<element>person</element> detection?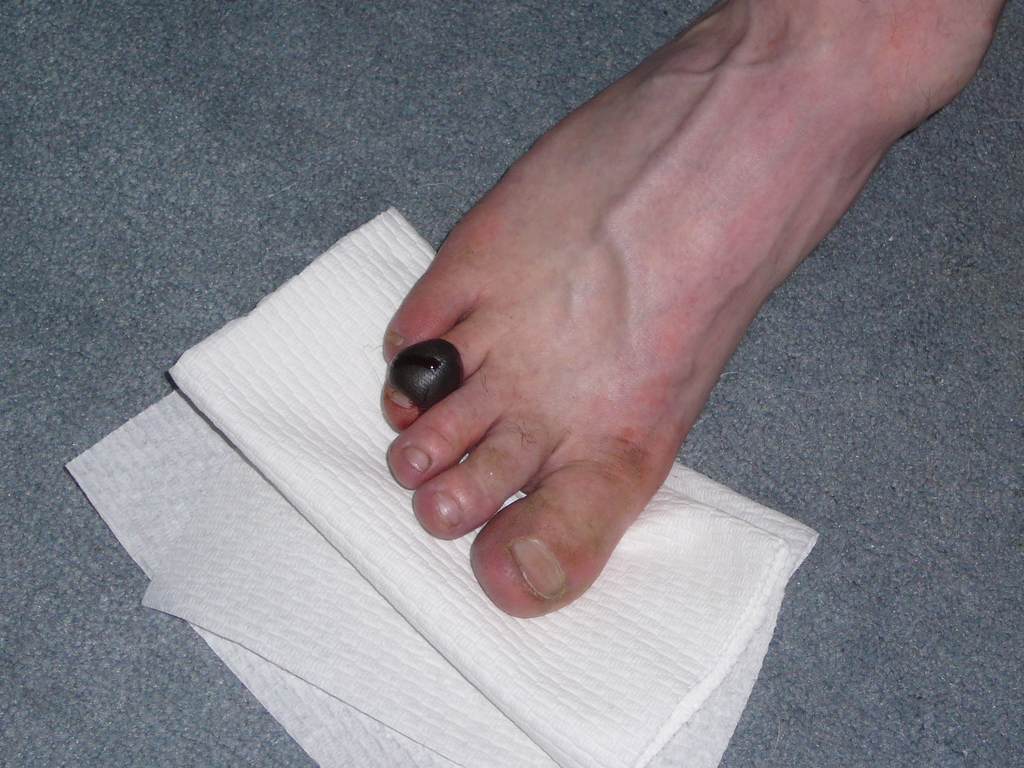
pyautogui.locateOnScreen(379, 0, 1012, 619)
